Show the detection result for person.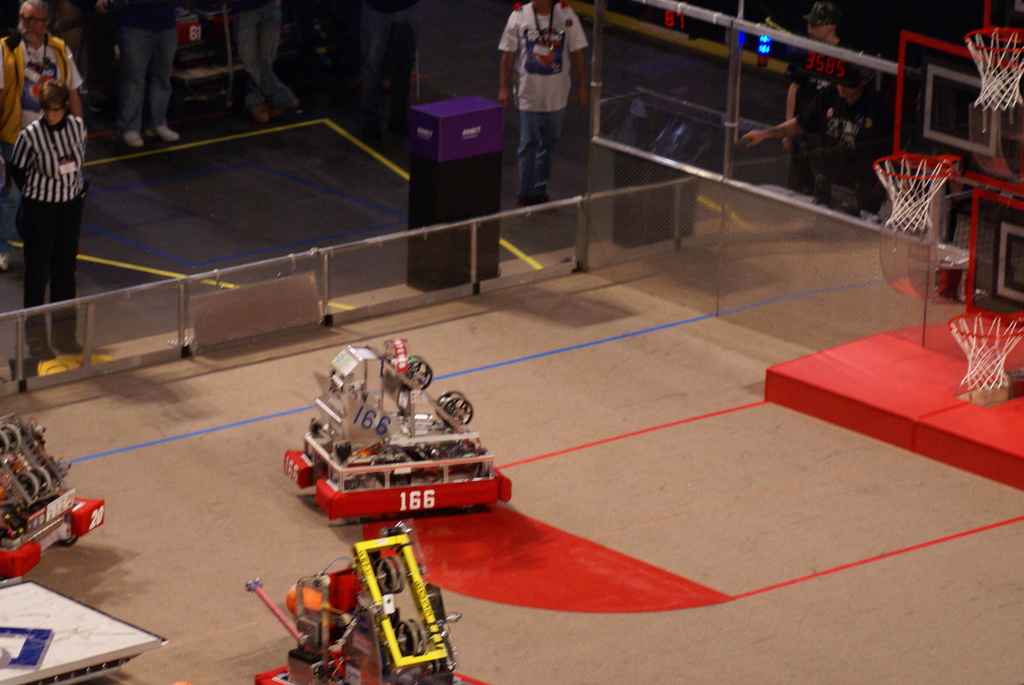
(x1=225, y1=0, x2=303, y2=129).
